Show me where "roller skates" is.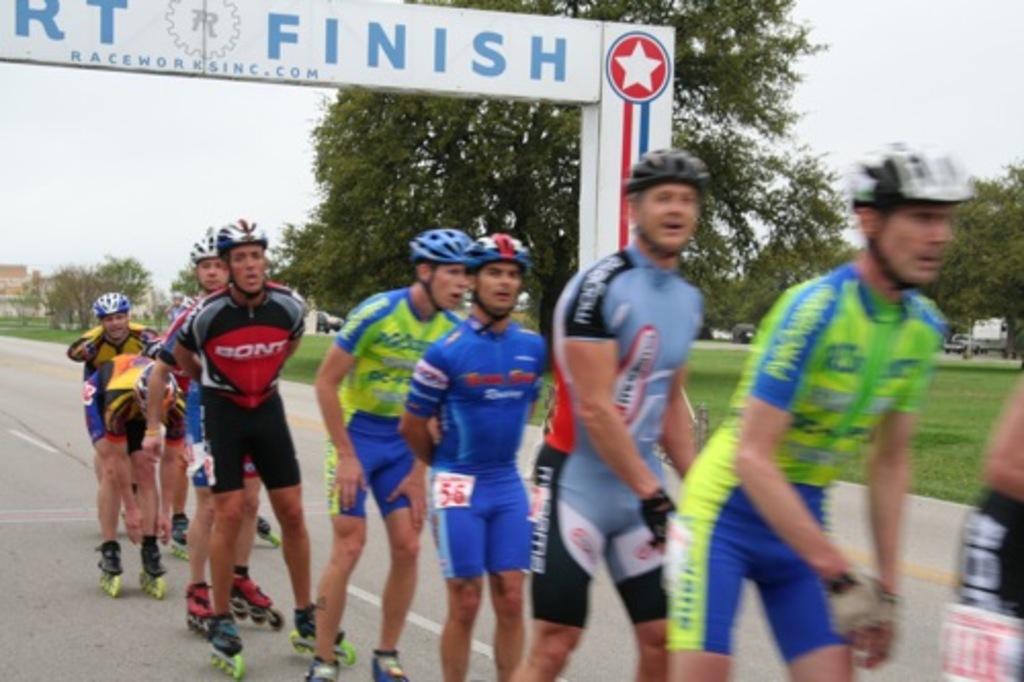
"roller skates" is at [373,649,410,680].
